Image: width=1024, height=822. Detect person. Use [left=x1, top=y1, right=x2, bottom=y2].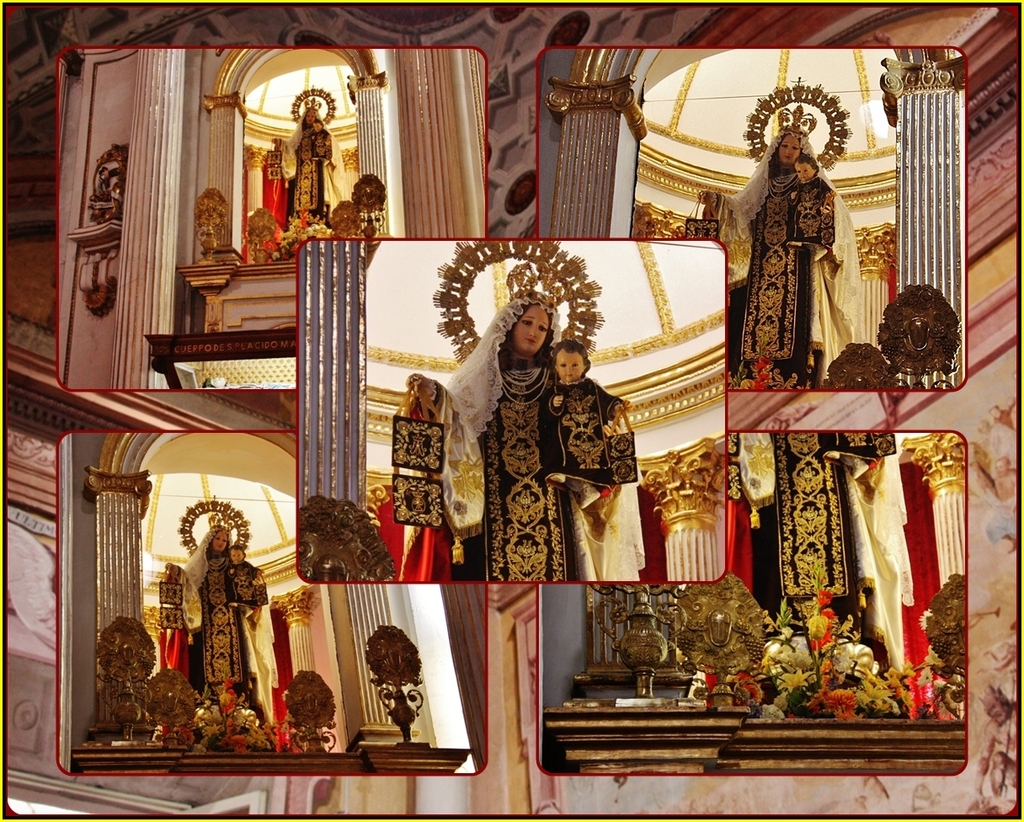
[left=408, top=289, right=631, bottom=580].
